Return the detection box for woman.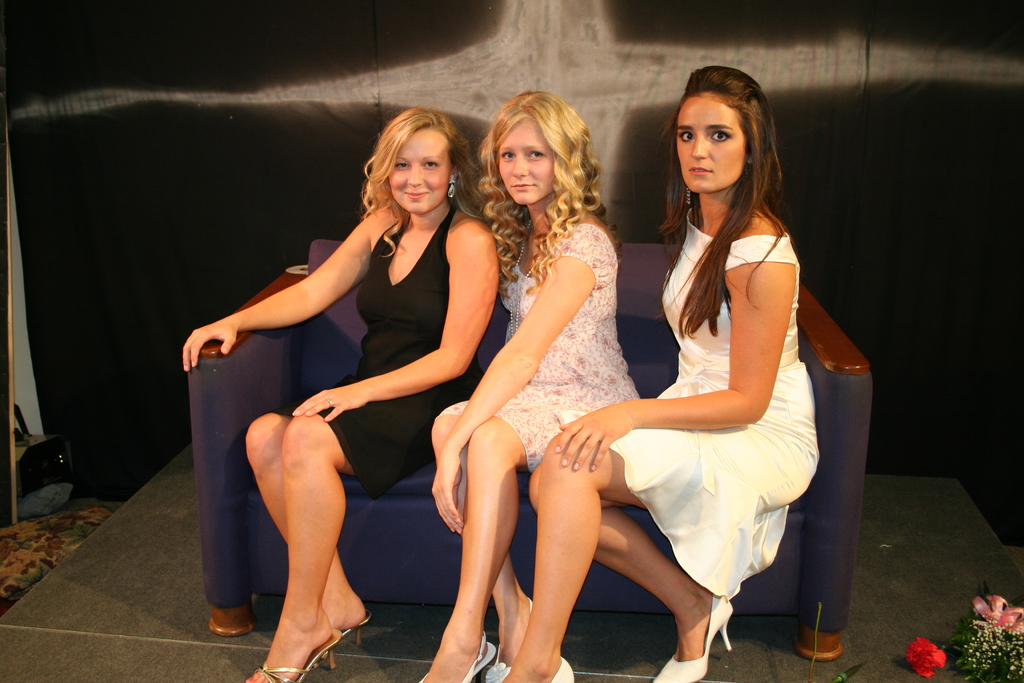
rect(167, 104, 500, 682).
